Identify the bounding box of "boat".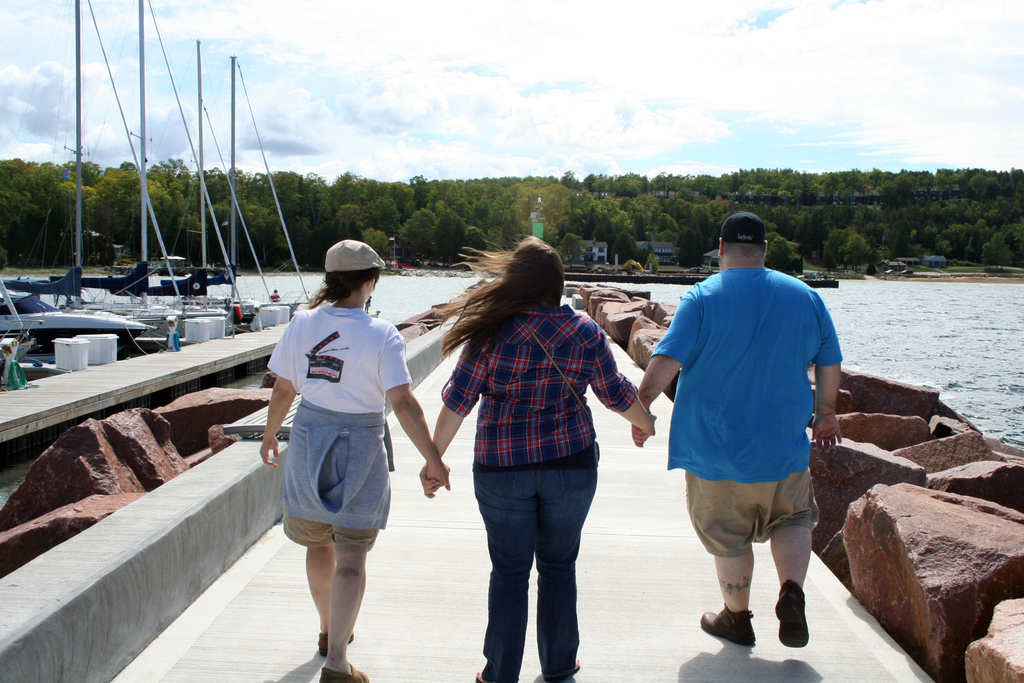
left=804, top=272, right=837, bottom=289.
